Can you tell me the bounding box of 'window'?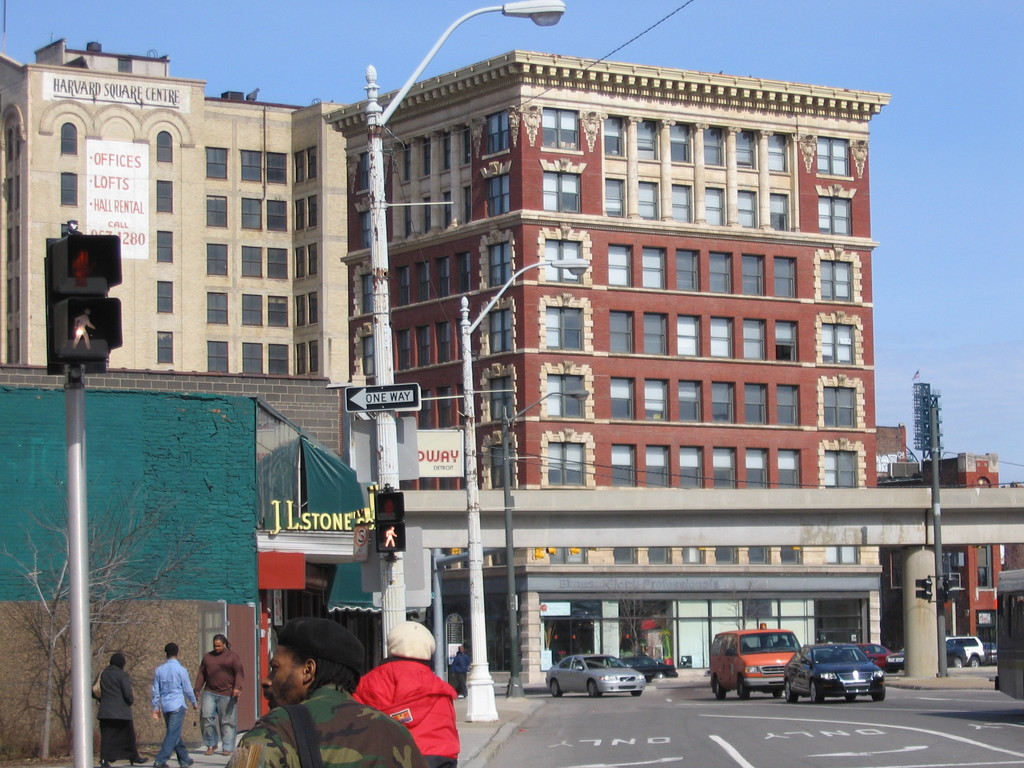
(left=819, top=258, right=853, bottom=301).
